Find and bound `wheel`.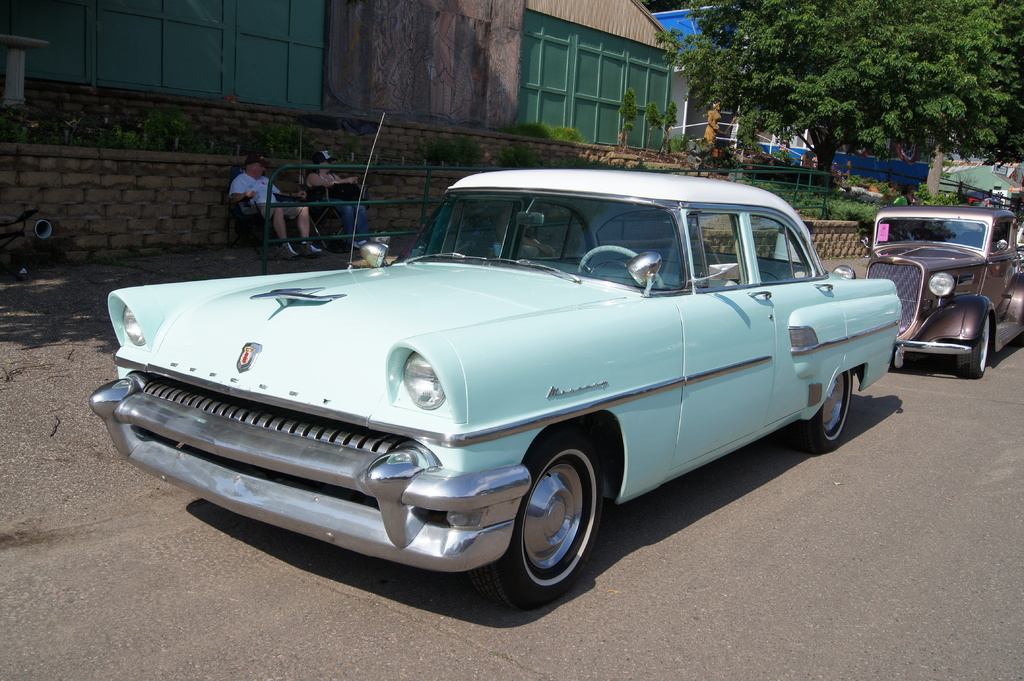
Bound: rect(575, 243, 662, 287).
